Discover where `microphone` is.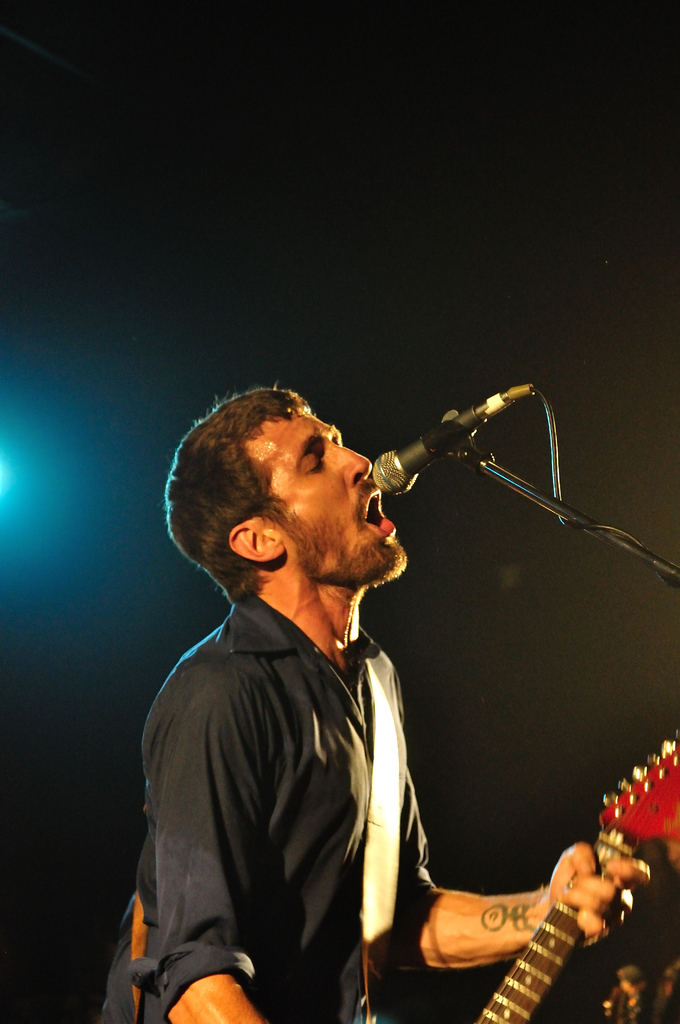
Discovered at x1=337, y1=392, x2=575, y2=538.
